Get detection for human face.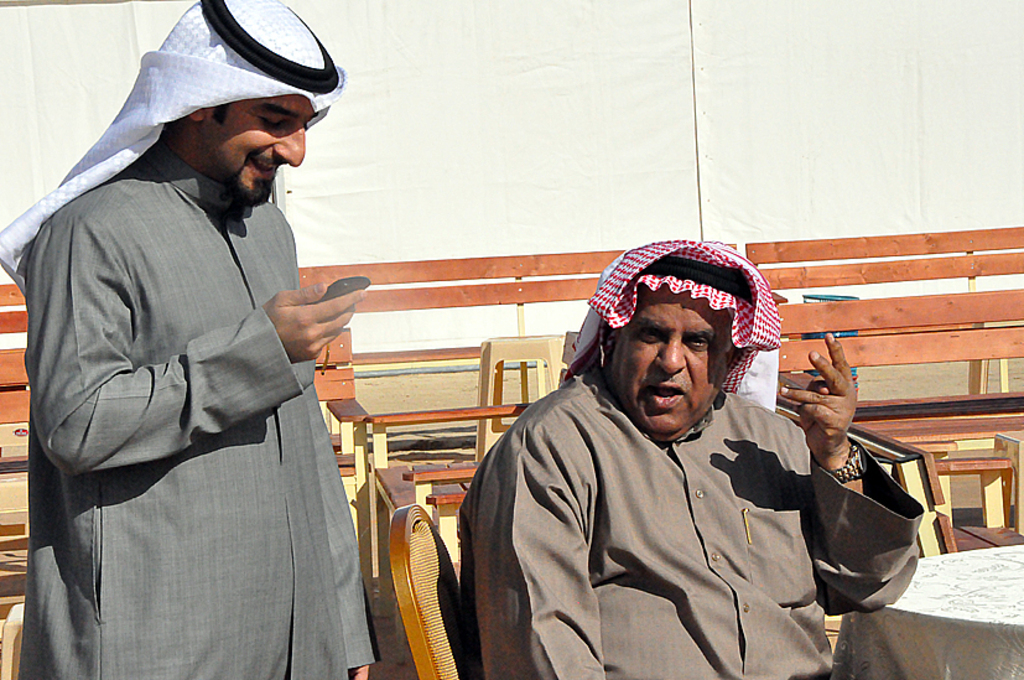
Detection: bbox=[601, 289, 735, 440].
